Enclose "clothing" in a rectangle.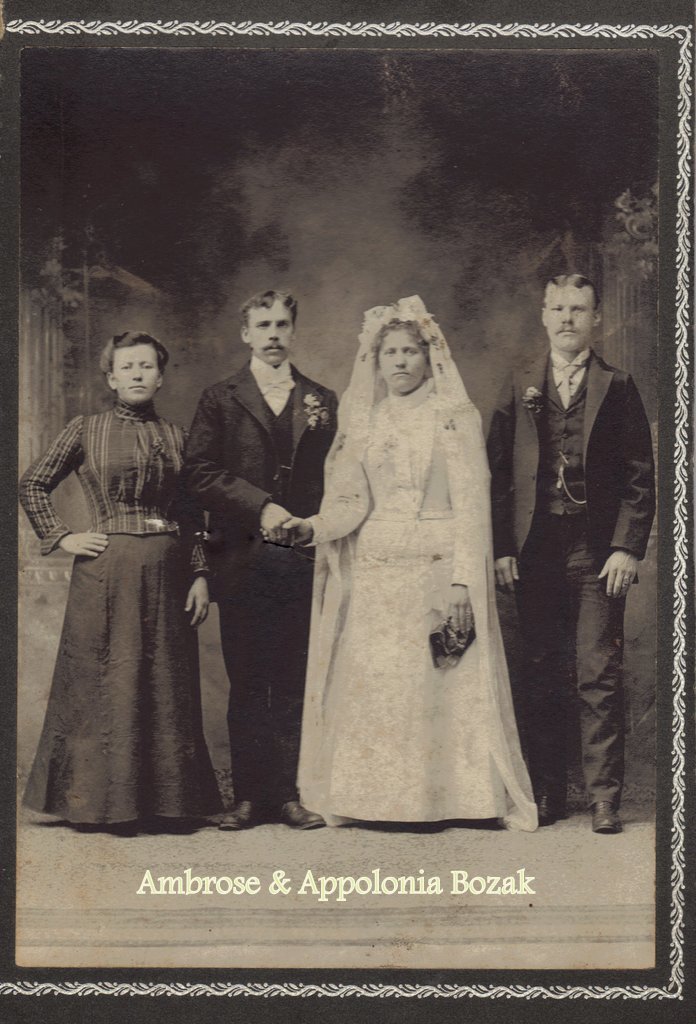
{"x1": 27, "y1": 355, "x2": 220, "y2": 831}.
